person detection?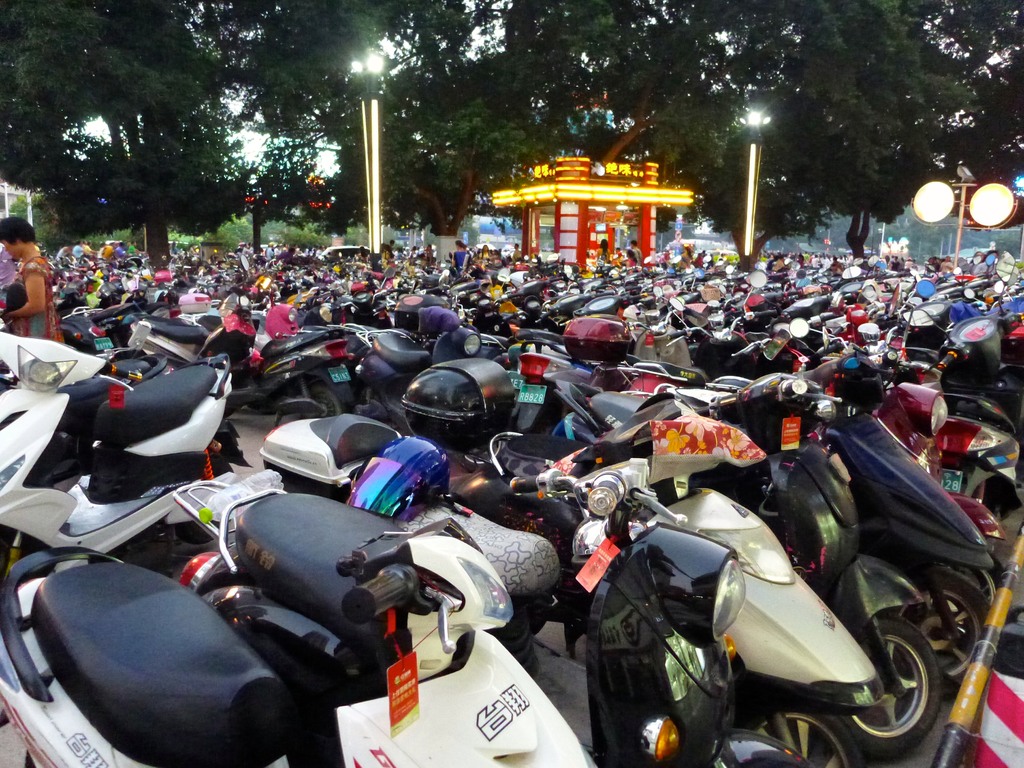
crop(449, 239, 470, 275)
